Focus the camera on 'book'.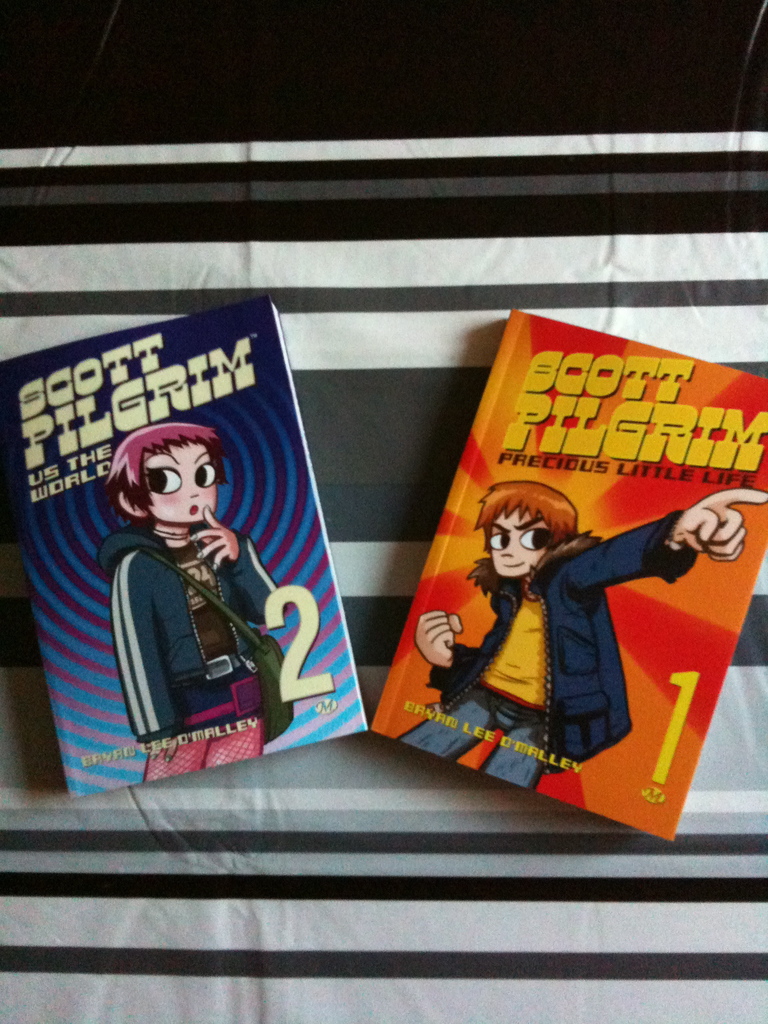
Focus region: {"left": 373, "top": 301, "right": 751, "bottom": 871}.
